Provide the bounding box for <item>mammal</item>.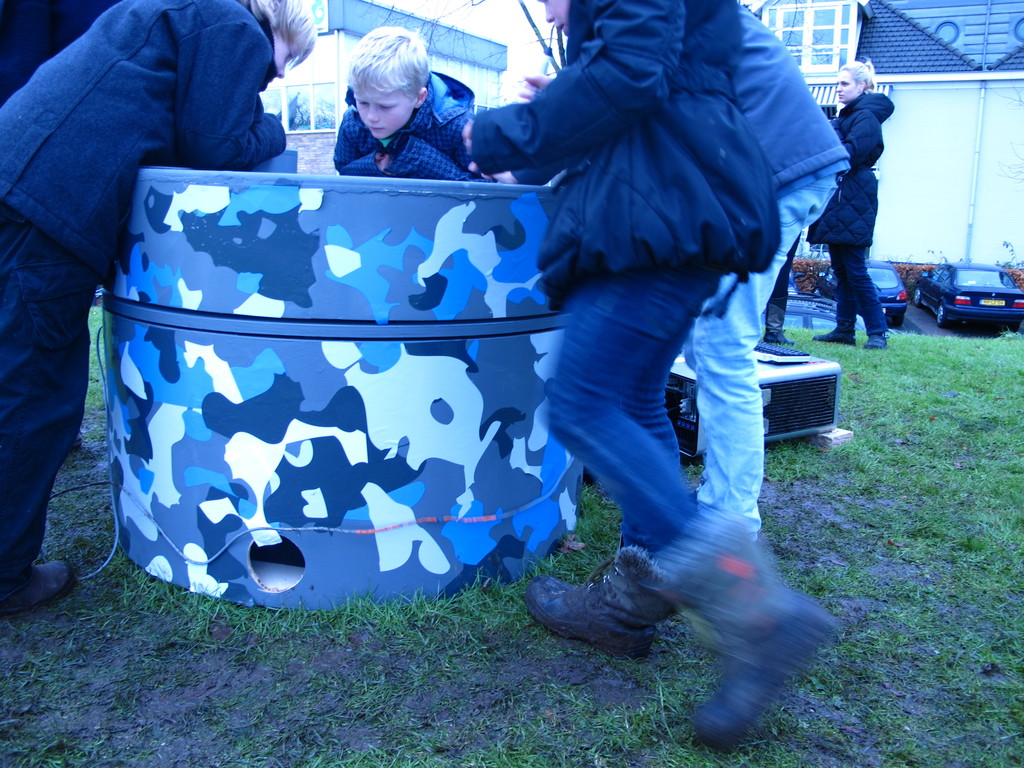
left=710, top=0, right=848, bottom=540.
